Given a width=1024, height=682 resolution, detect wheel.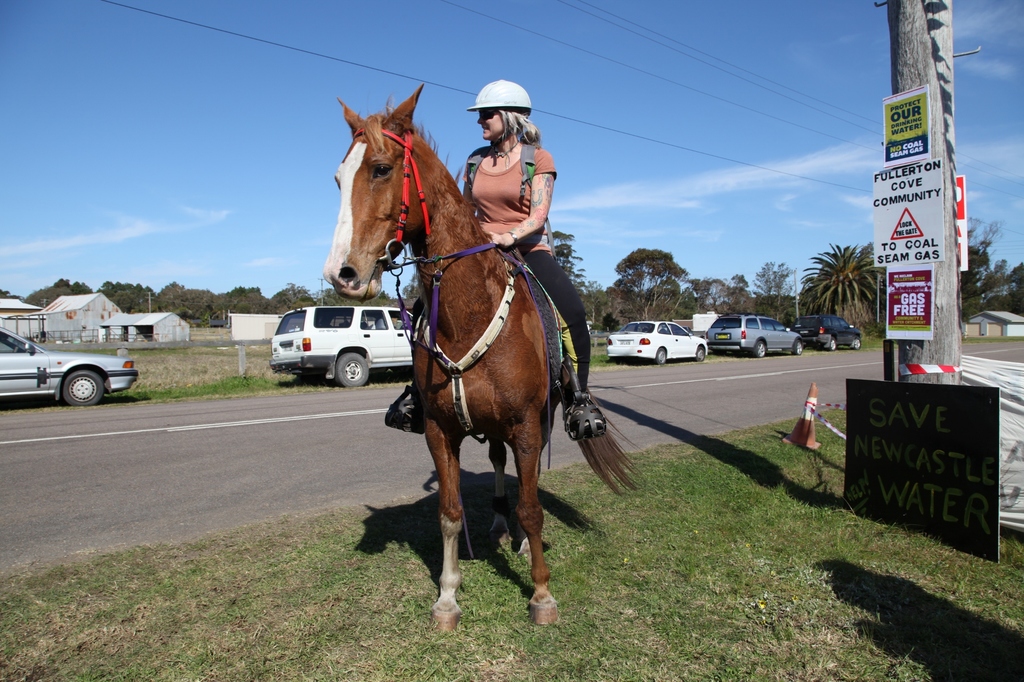
(x1=337, y1=353, x2=371, y2=388).
